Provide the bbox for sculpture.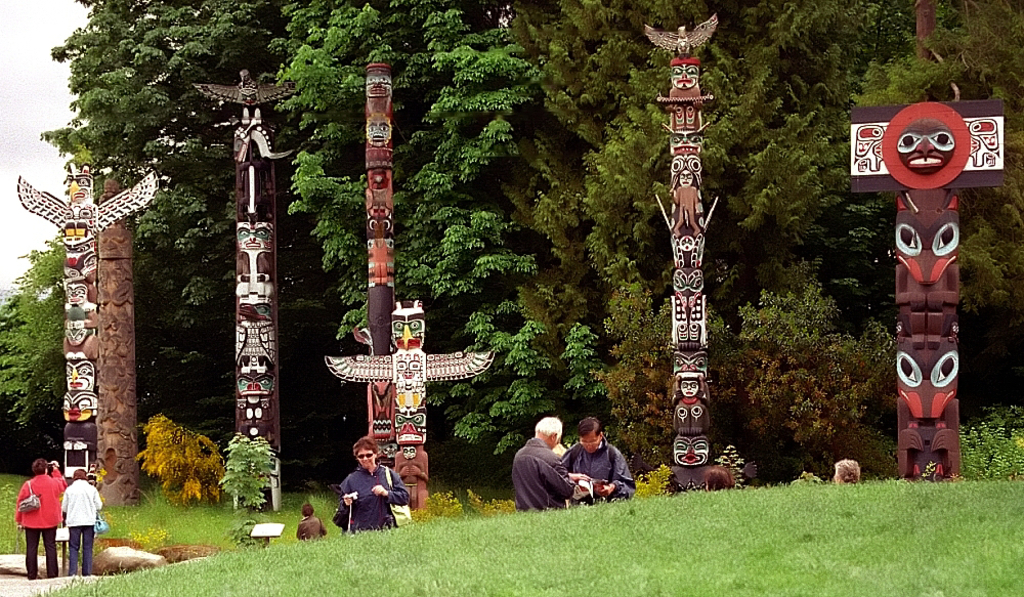
Rect(837, 89, 1015, 479).
